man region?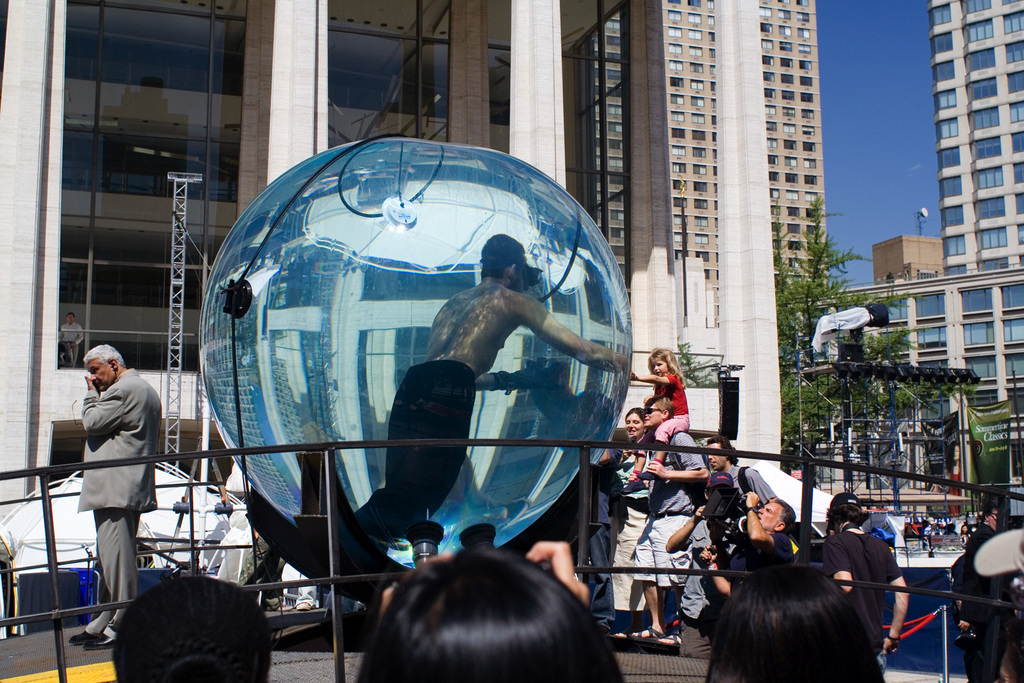
region(634, 393, 708, 633)
